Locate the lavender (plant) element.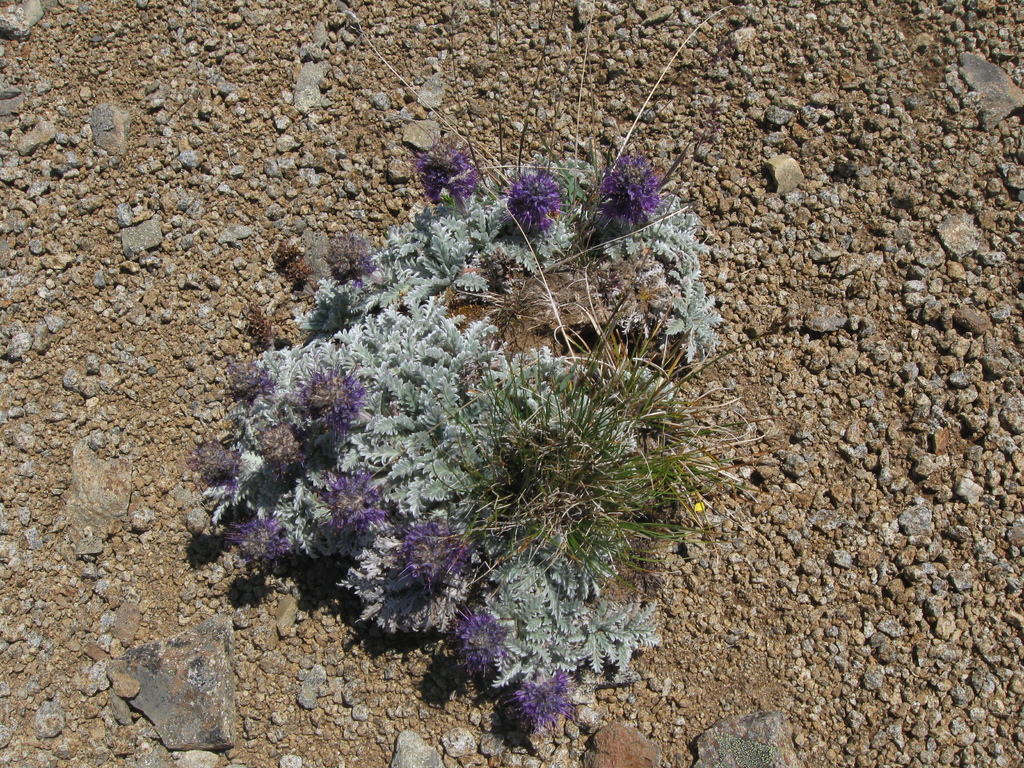
Element bbox: region(285, 354, 371, 441).
